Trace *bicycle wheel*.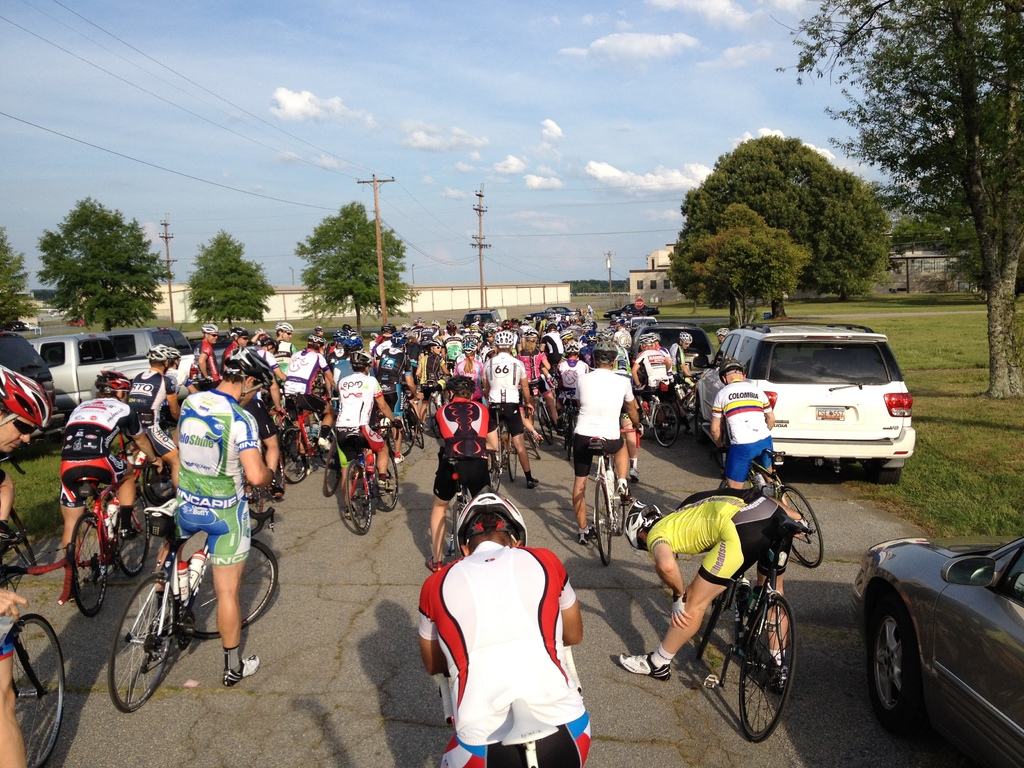
Traced to rect(653, 402, 678, 452).
